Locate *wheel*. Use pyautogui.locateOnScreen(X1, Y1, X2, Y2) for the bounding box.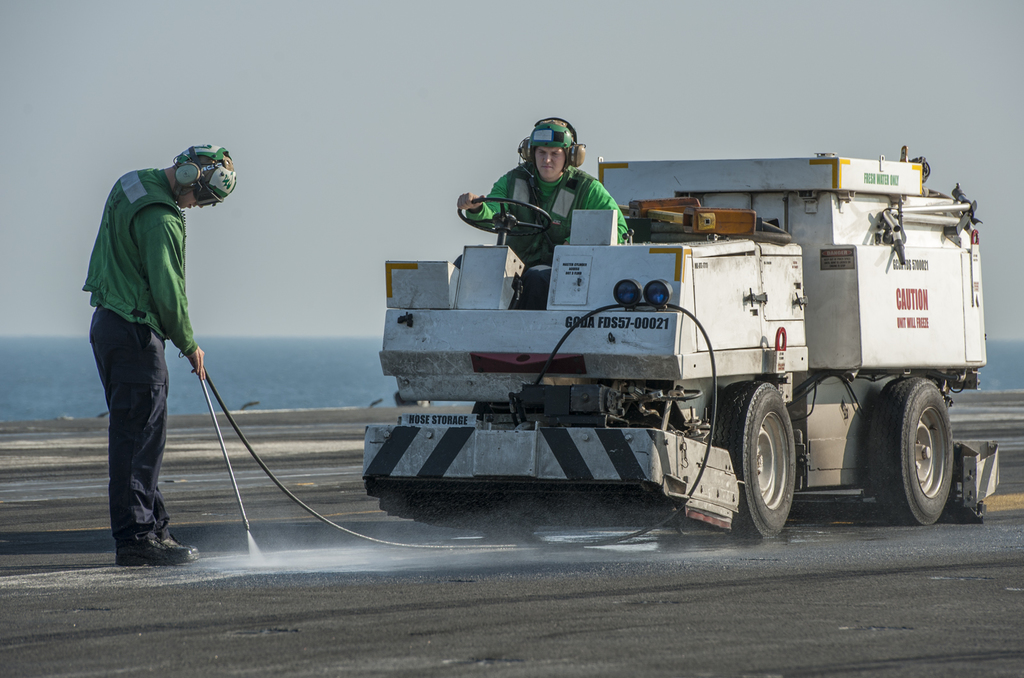
pyautogui.locateOnScreen(452, 194, 548, 249).
